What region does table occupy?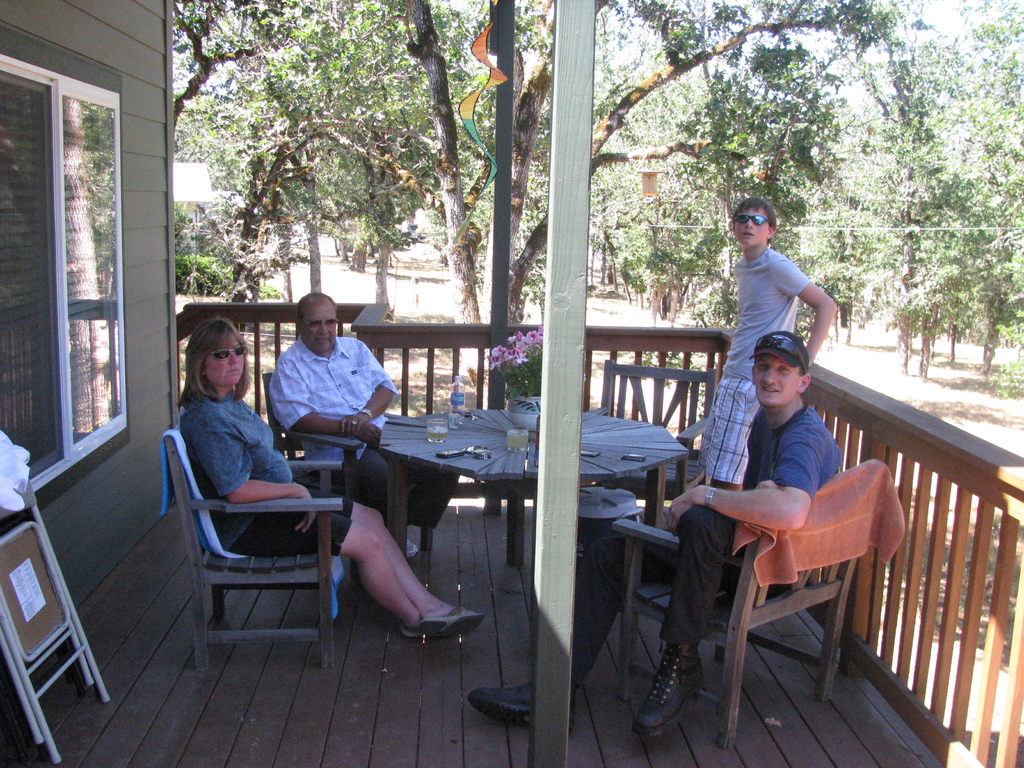
bbox=(305, 415, 573, 547).
